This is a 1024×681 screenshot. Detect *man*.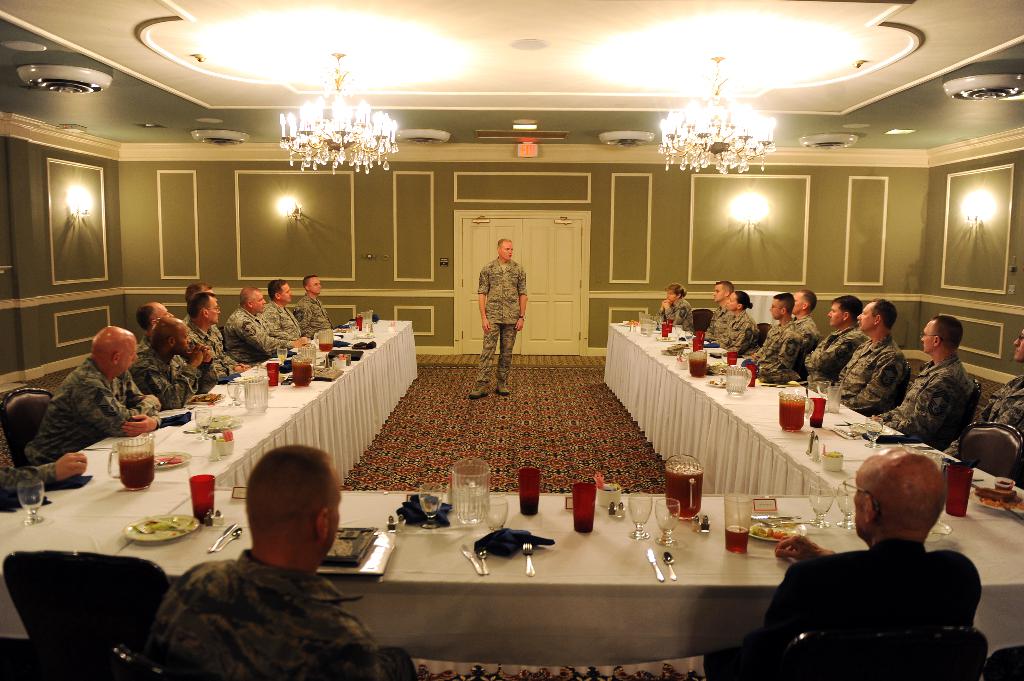
[x1=796, y1=294, x2=868, y2=382].
